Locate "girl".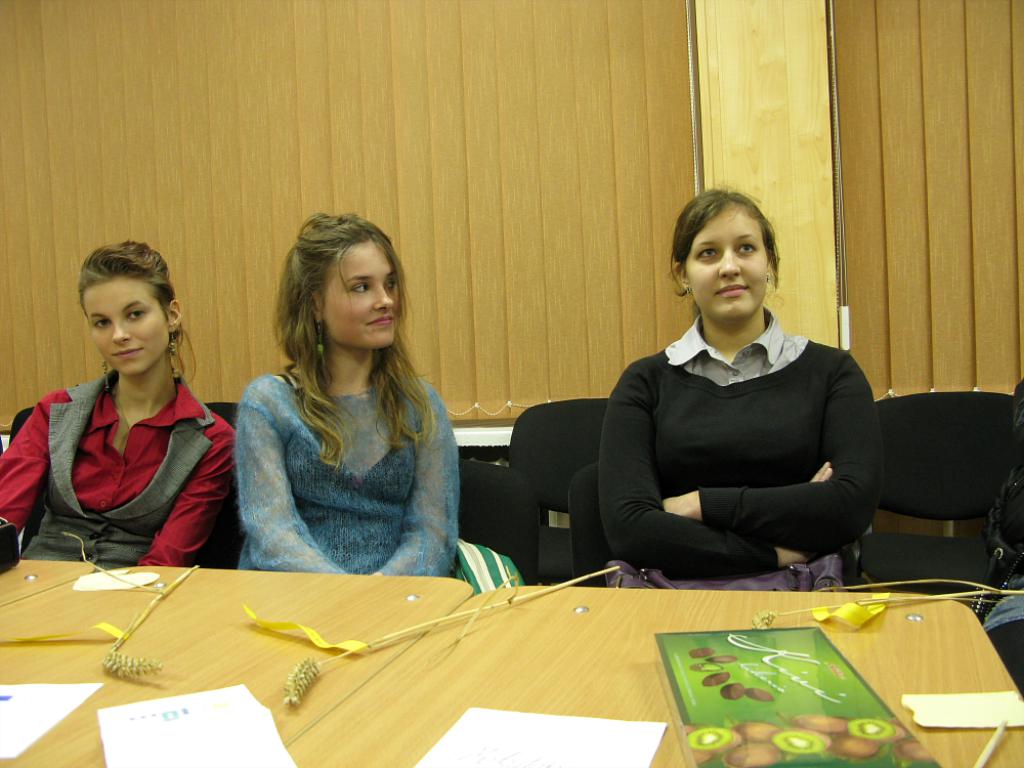
Bounding box: box=[236, 206, 460, 580].
